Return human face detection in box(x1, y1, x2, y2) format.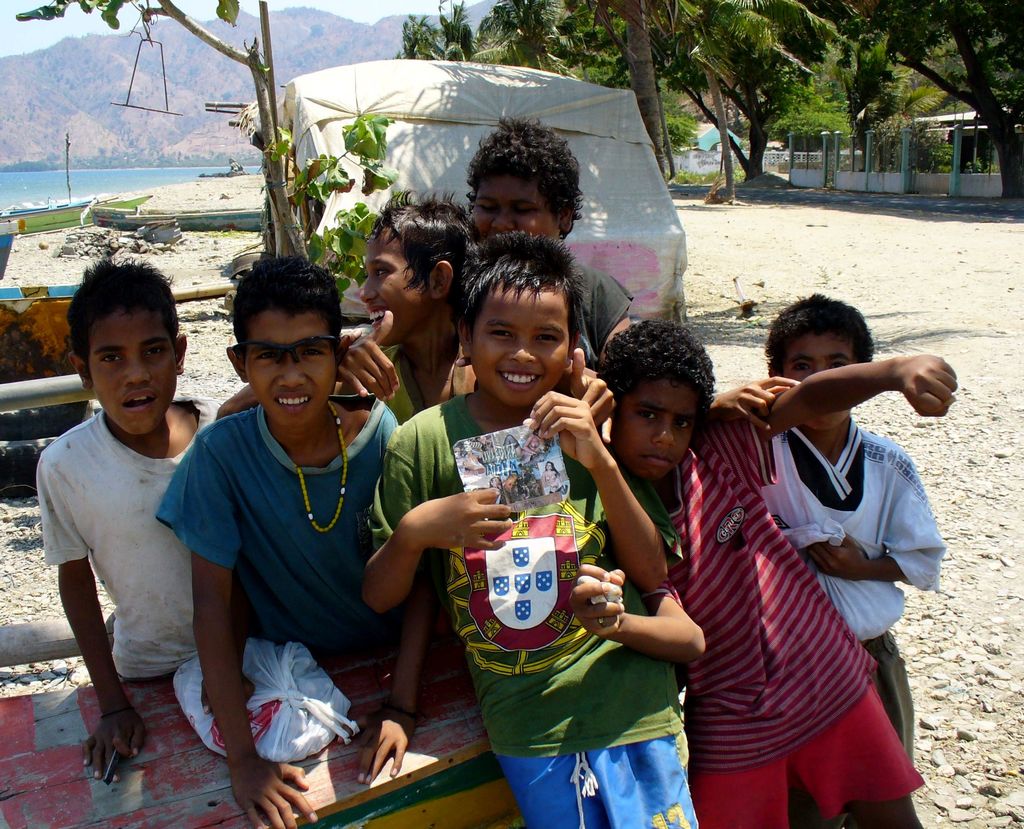
box(355, 229, 430, 346).
